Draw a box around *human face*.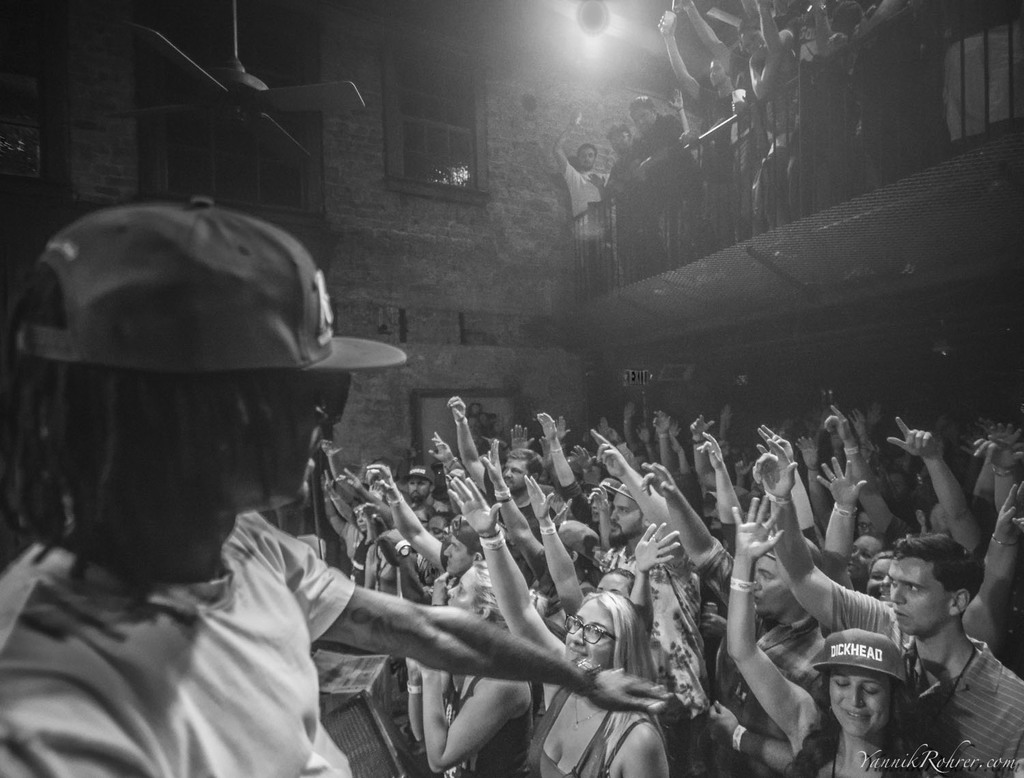
pyautogui.locateOnScreen(415, 509, 428, 528).
